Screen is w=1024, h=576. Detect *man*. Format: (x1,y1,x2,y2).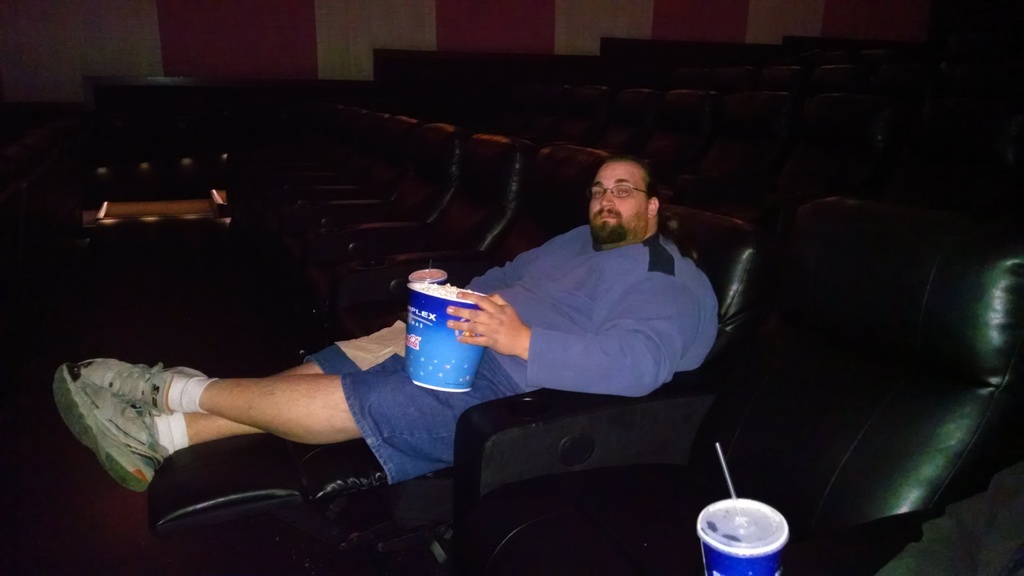
(49,157,717,475).
